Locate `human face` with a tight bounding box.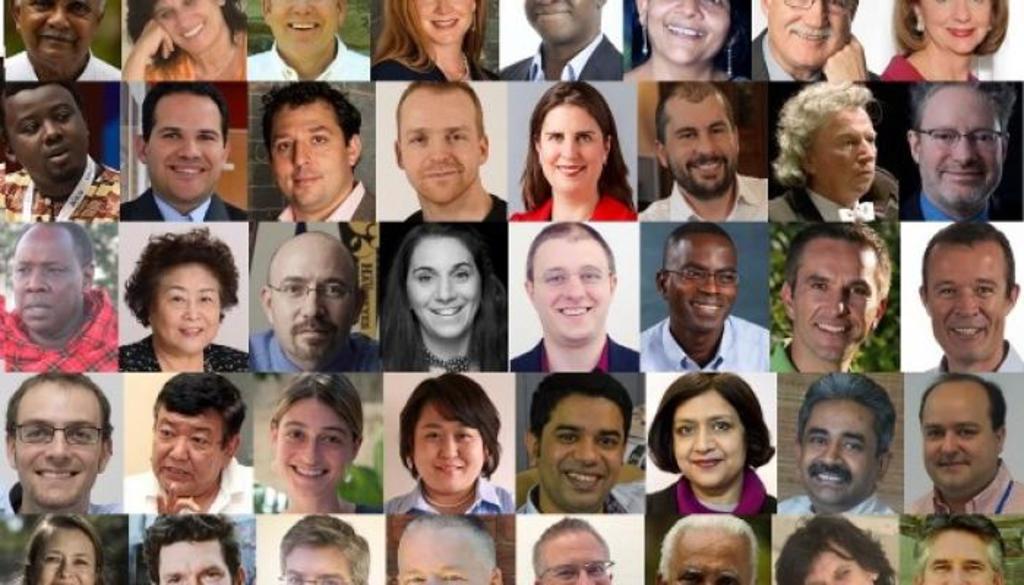
[158,0,219,50].
